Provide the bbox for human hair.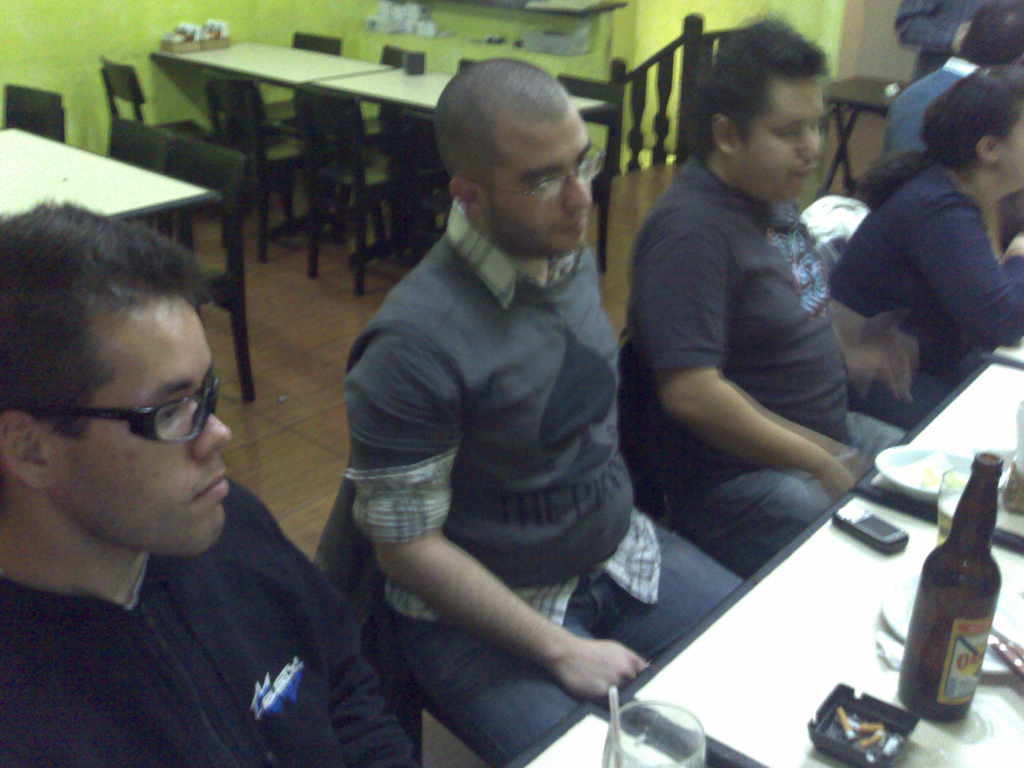
region(973, 0, 1023, 66).
